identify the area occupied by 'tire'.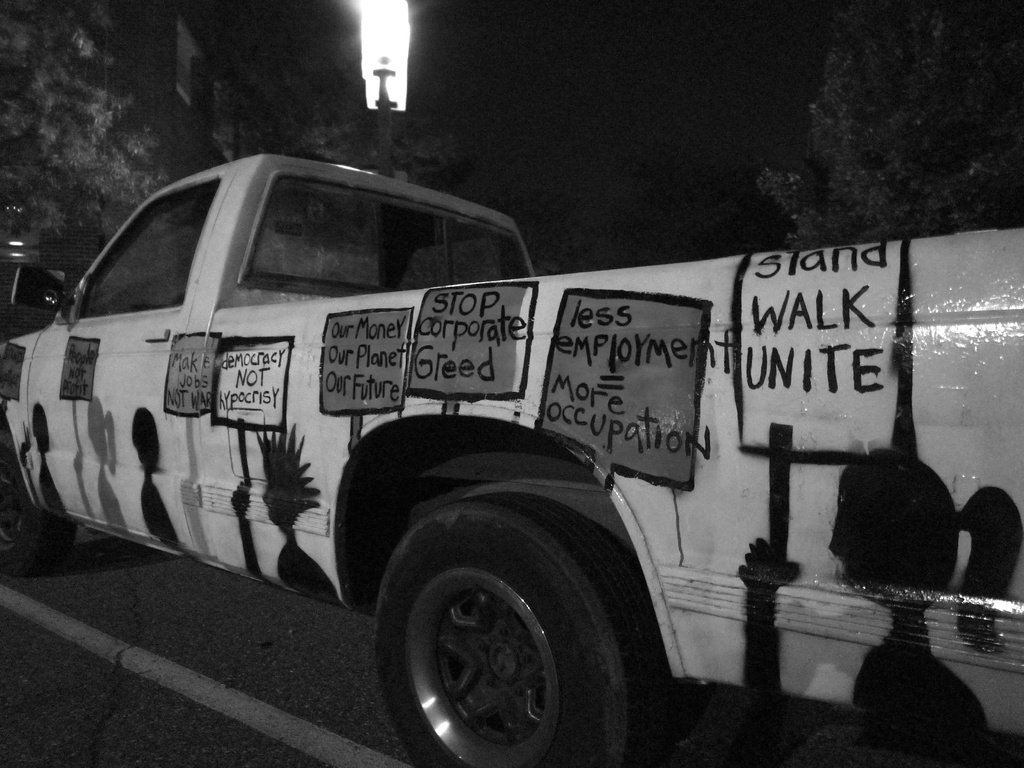
Area: (0, 429, 78, 573).
